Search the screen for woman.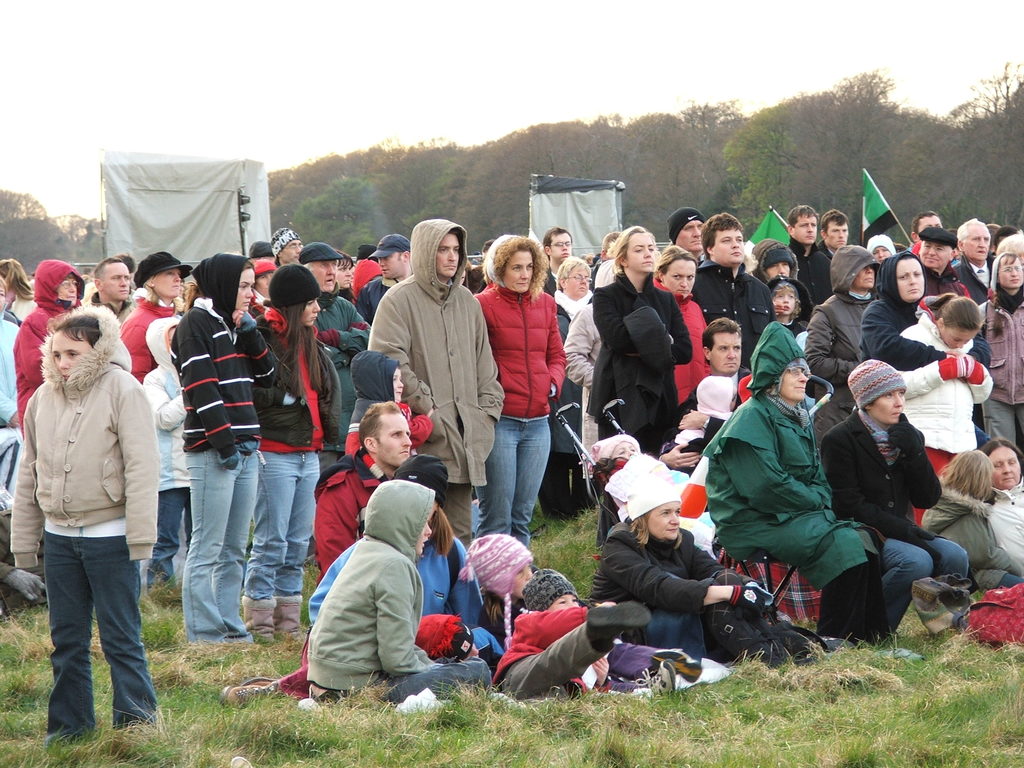
Found at 93/250/195/626.
